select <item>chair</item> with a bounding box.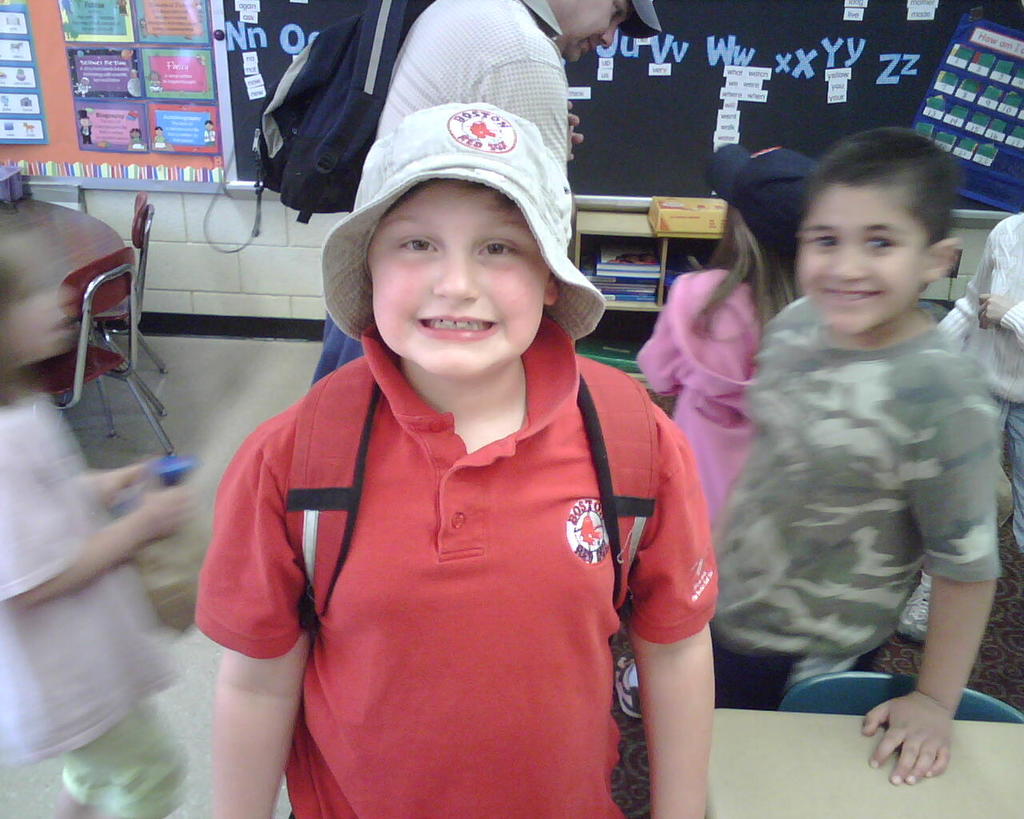
l=0, t=247, r=179, b=454.
